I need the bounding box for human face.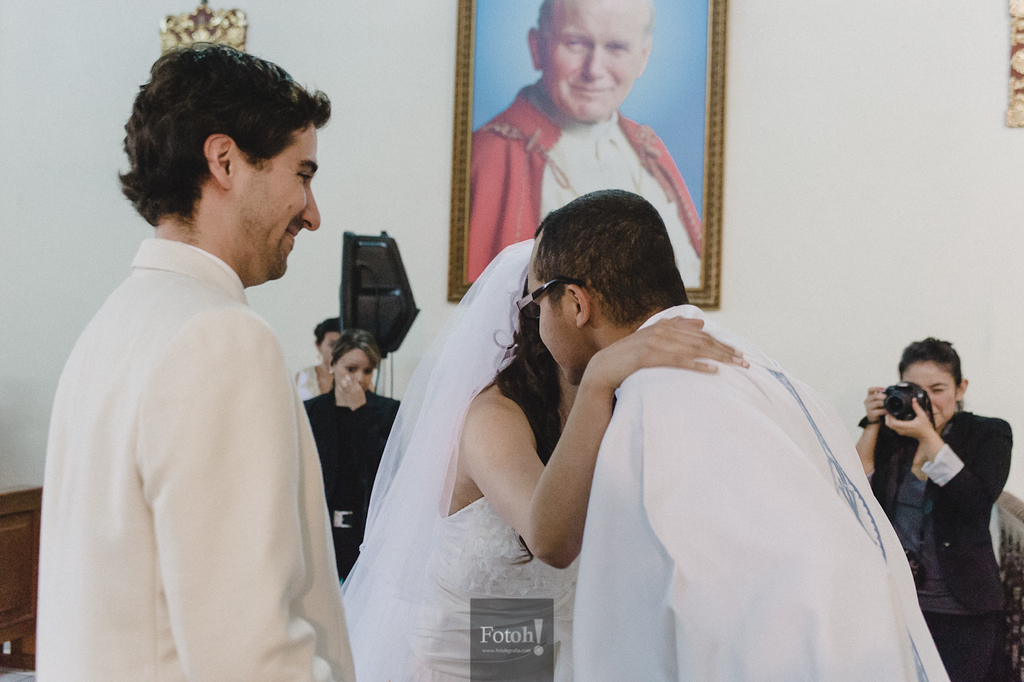
Here it is: box=[545, 0, 650, 118].
